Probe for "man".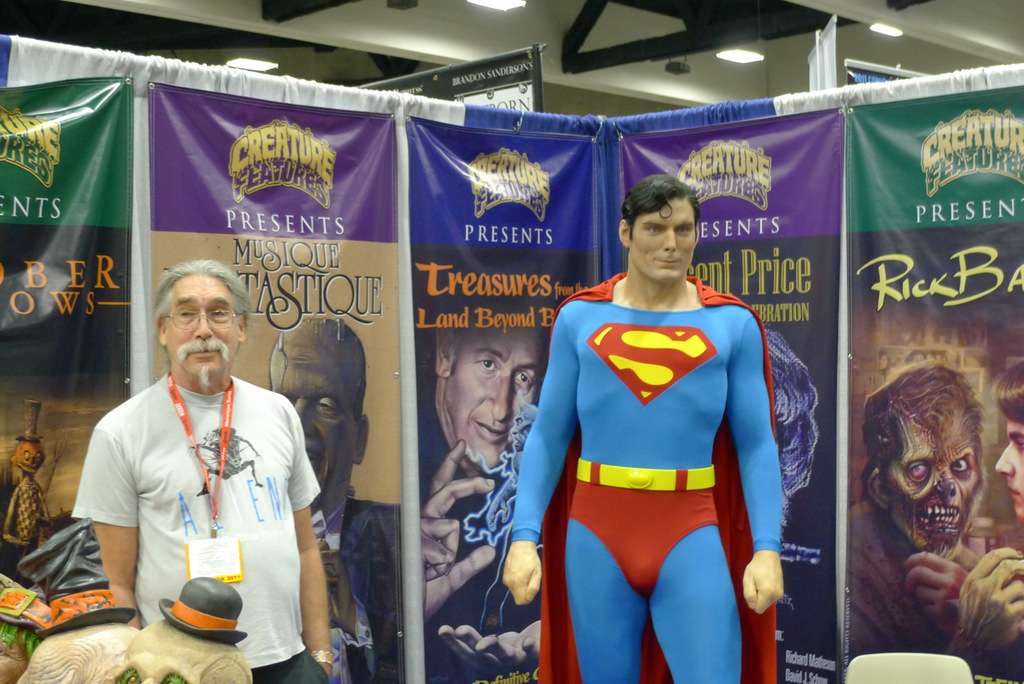
Probe result: crop(504, 176, 787, 683).
